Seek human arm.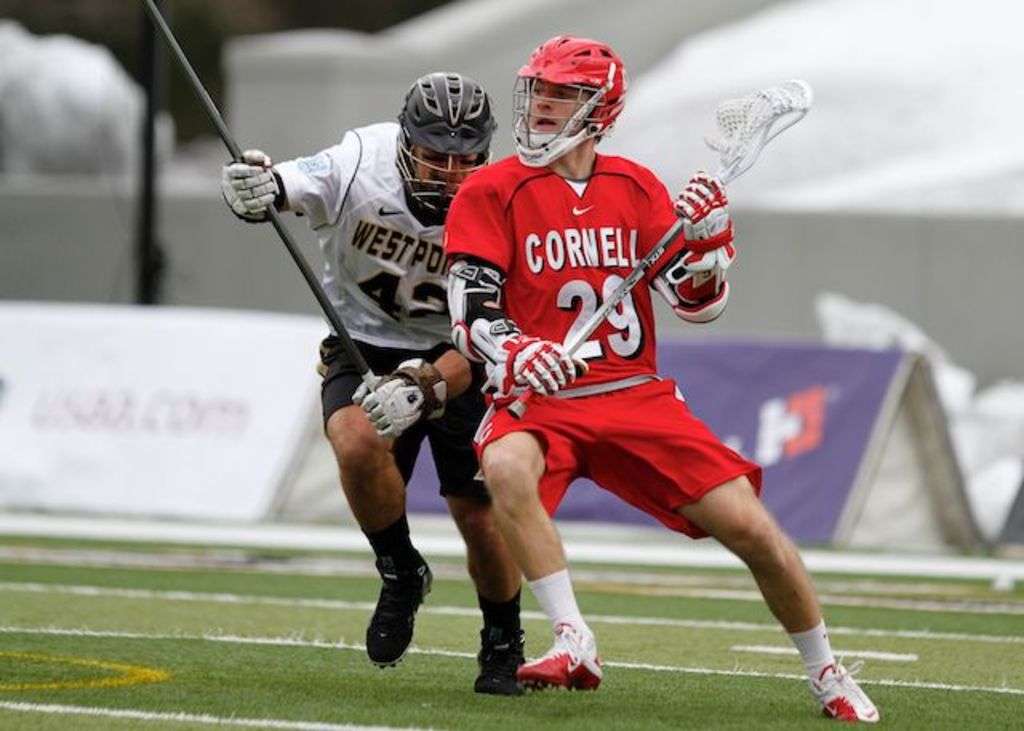
(x1=224, y1=126, x2=360, y2=224).
